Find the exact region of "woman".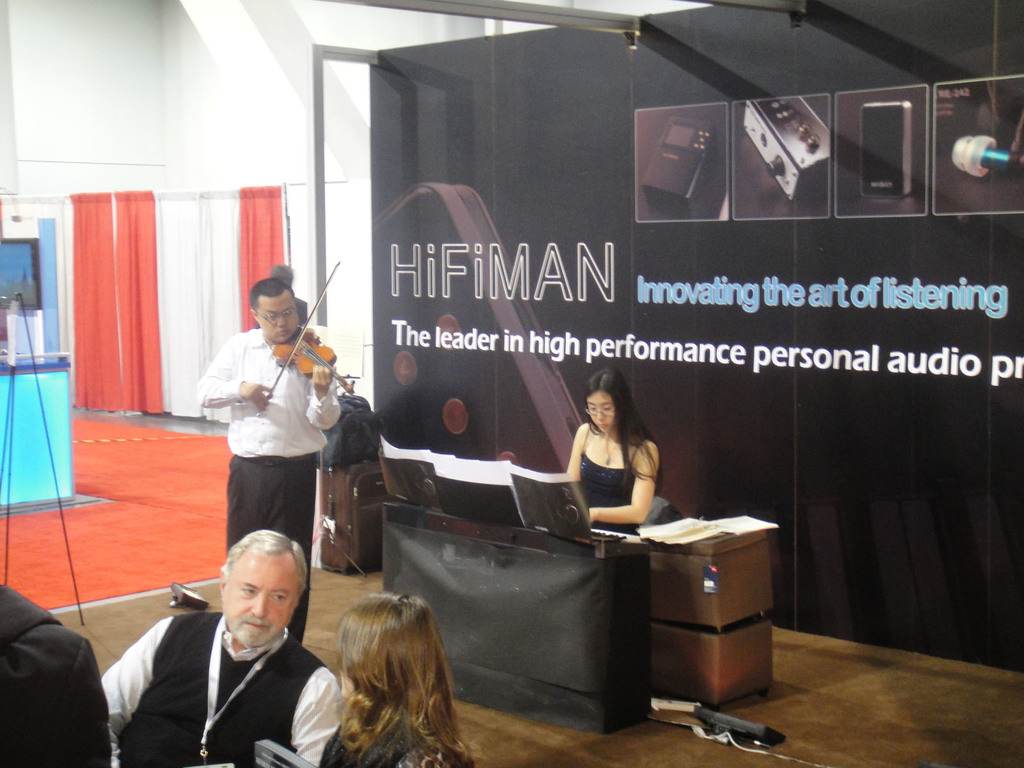
Exact region: box(318, 587, 476, 767).
